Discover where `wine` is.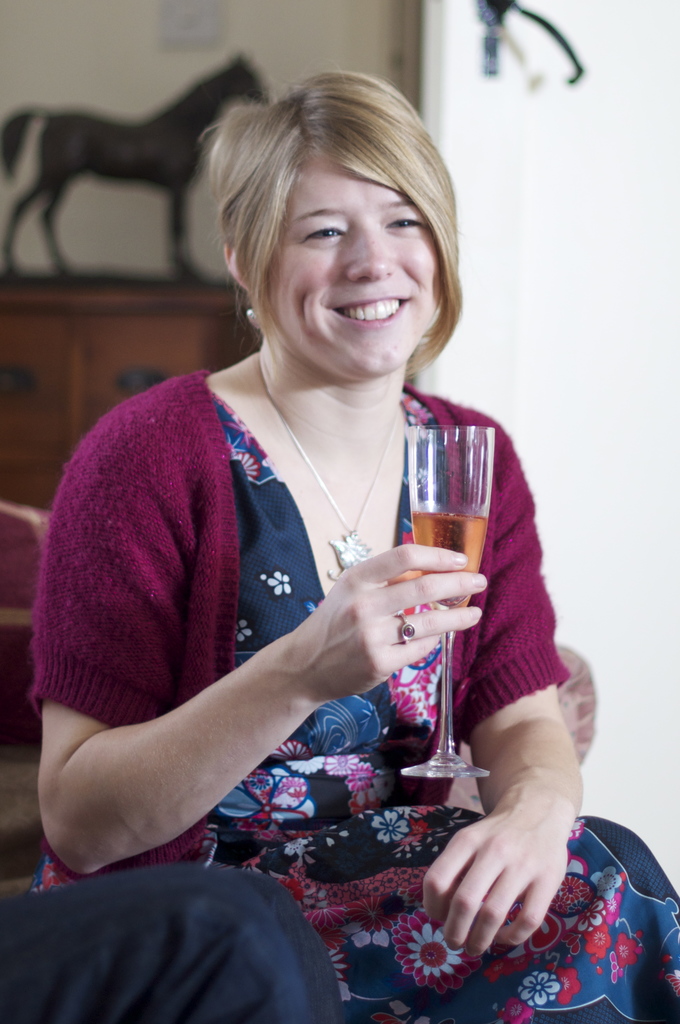
Discovered at [411,516,488,612].
